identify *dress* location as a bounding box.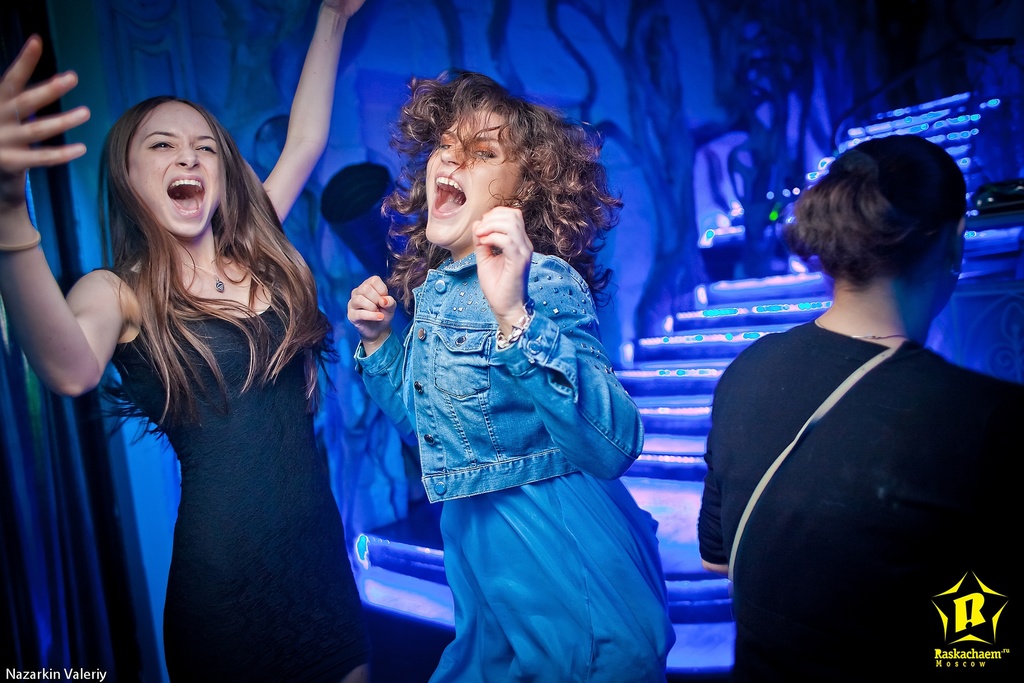
[left=356, top=255, right=678, bottom=682].
